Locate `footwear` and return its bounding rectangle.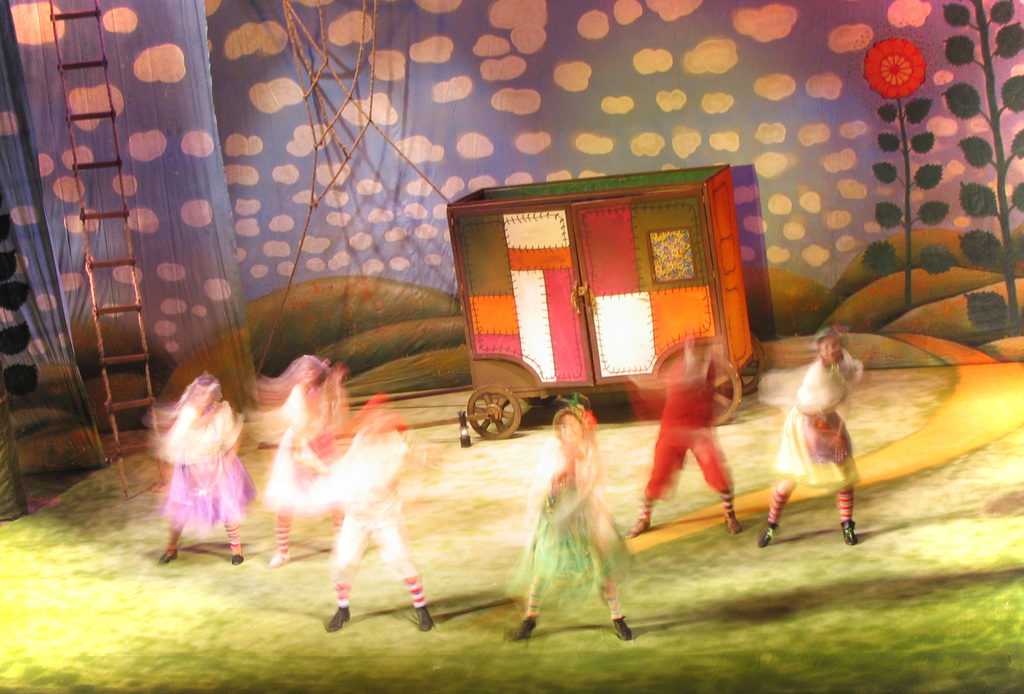
(x1=724, y1=514, x2=740, y2=535).
